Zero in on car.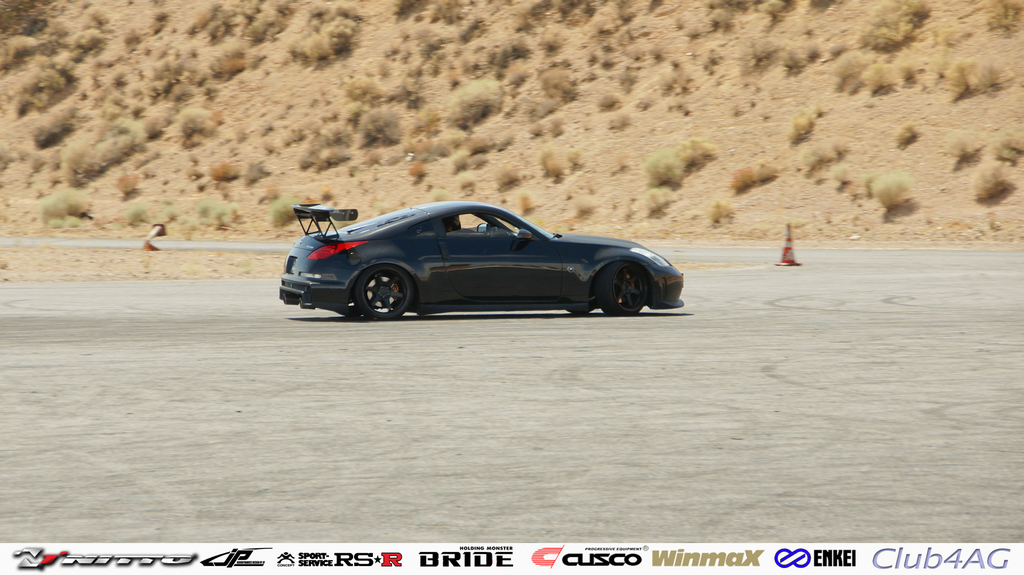
Zeroed in: [x1=275, y1=200, x2=691, y2=315].
